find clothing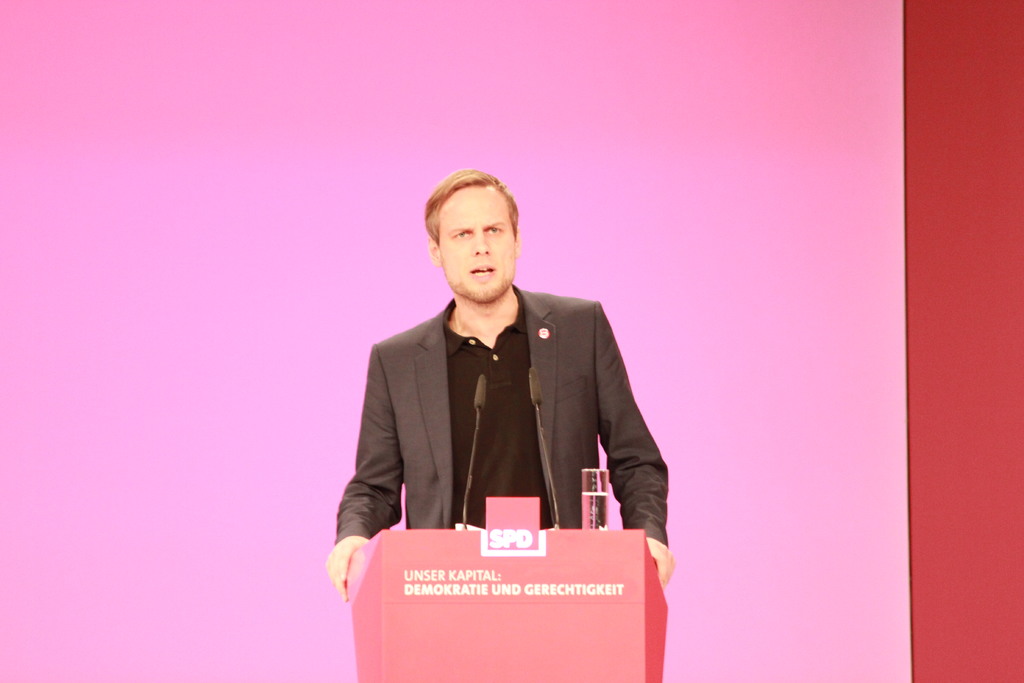
x1=329, y1=279, x2=685, y2=582
